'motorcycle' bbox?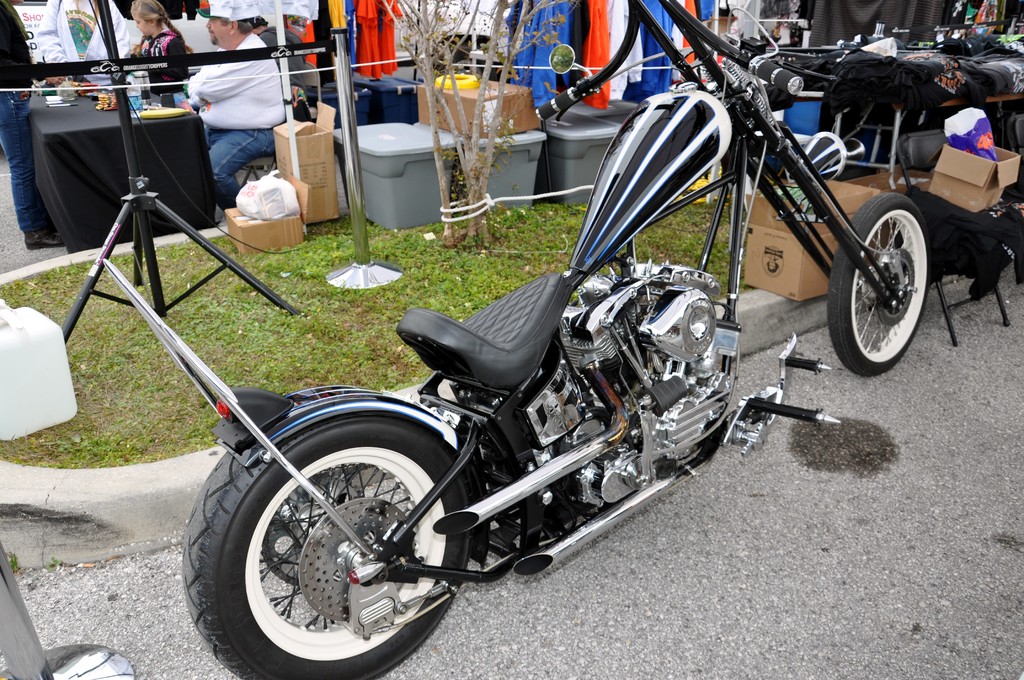
113 33 959 665
